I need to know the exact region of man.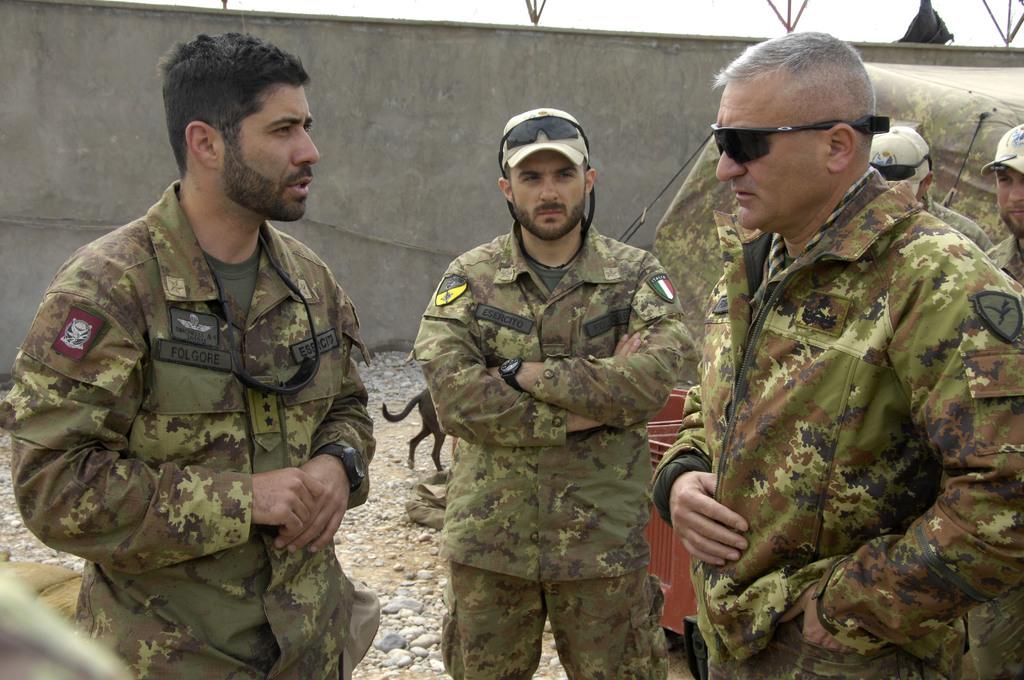
Region: [870,126,978,260].
